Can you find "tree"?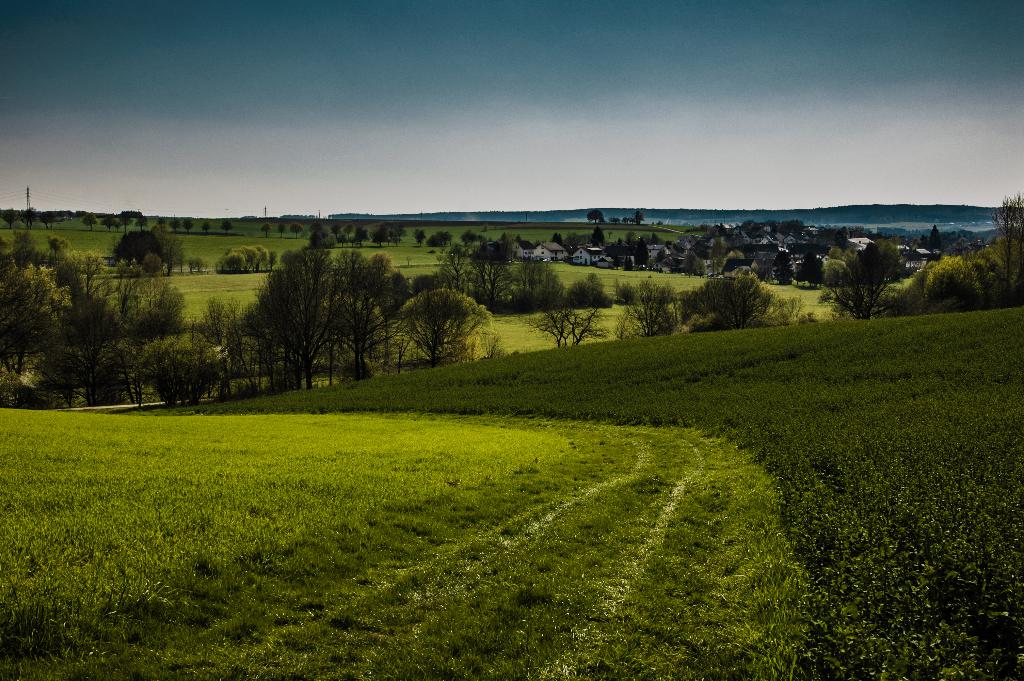
Yes, bounding box: locate(394, 272, 486, 363).
